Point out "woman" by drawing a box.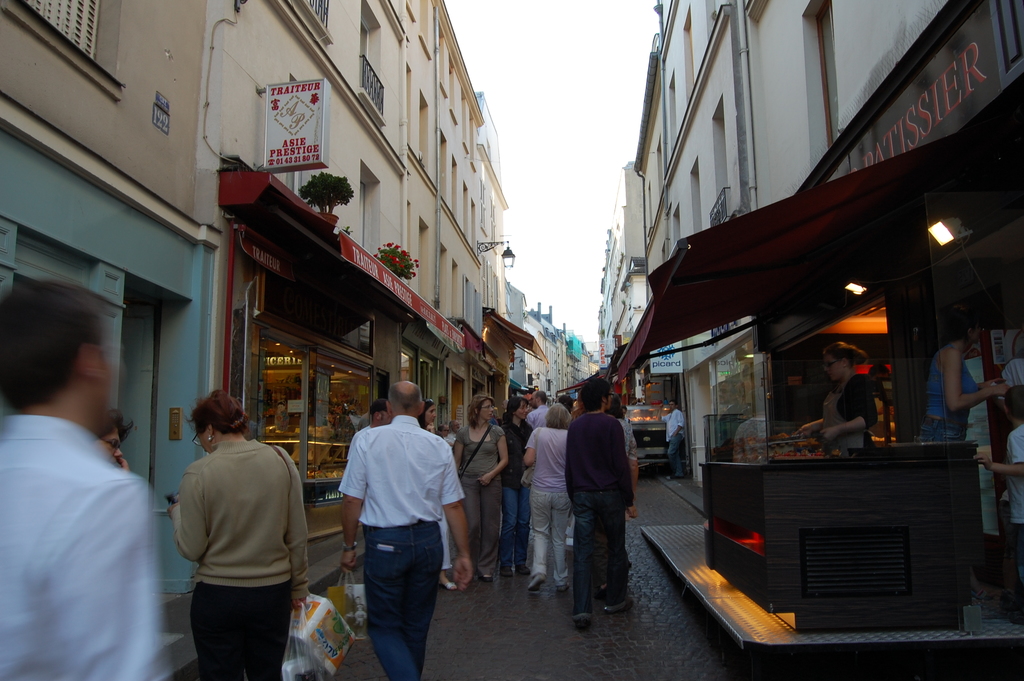
BBox(797, 334, 874, 454).
